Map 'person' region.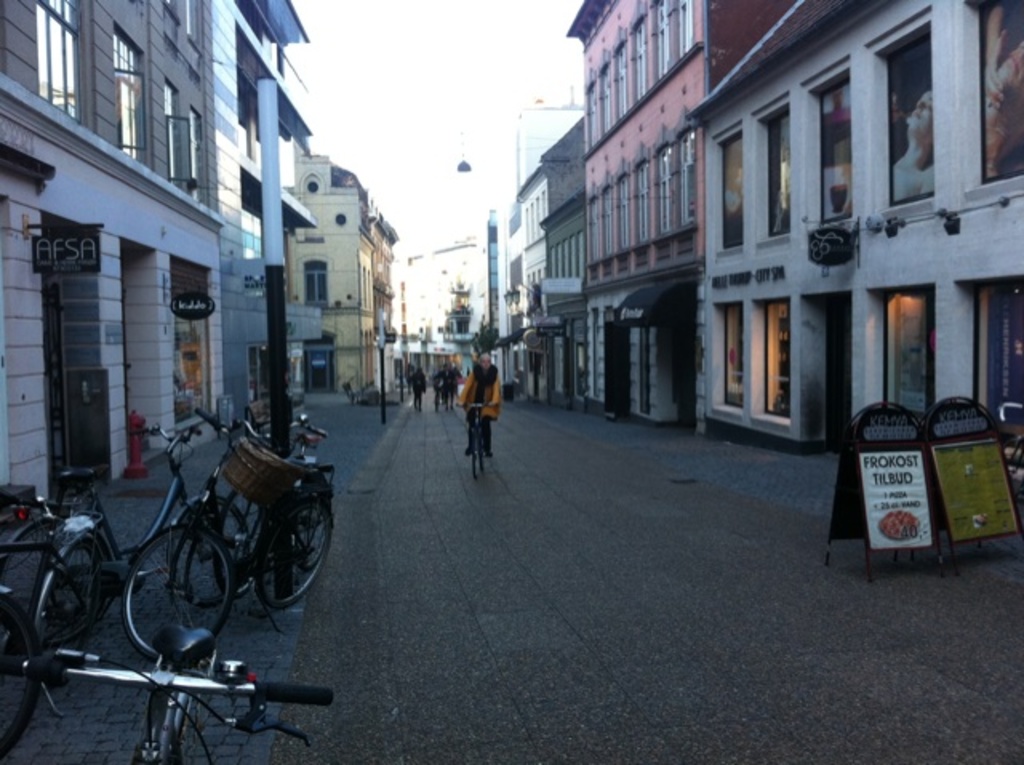
Mapped to [x1=458, y1=350, x2=502, y2=453].
